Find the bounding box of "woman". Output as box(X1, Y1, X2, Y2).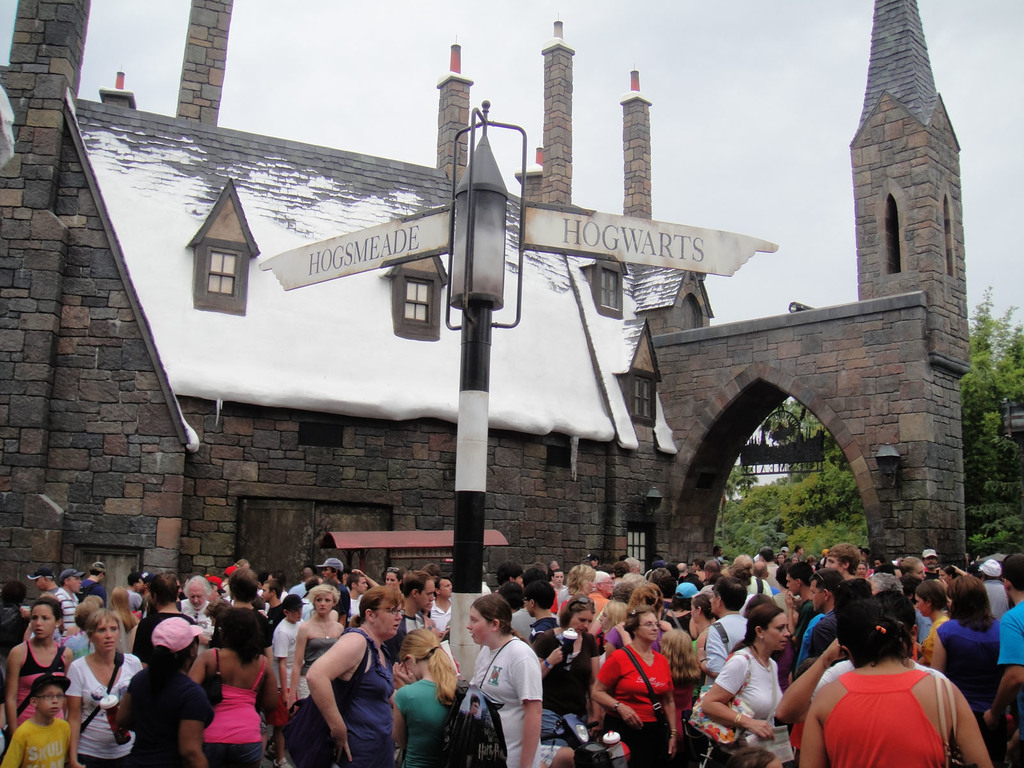
box(283, 582, 345, 722).
